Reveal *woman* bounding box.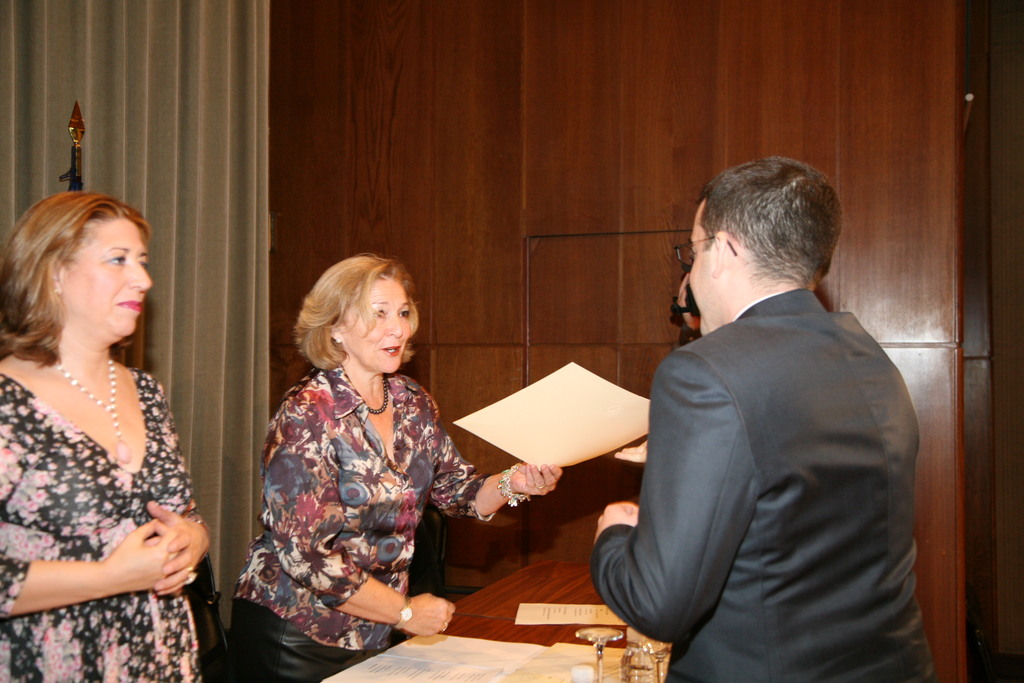
Revealed: <box>0,181,216,661</box>.
